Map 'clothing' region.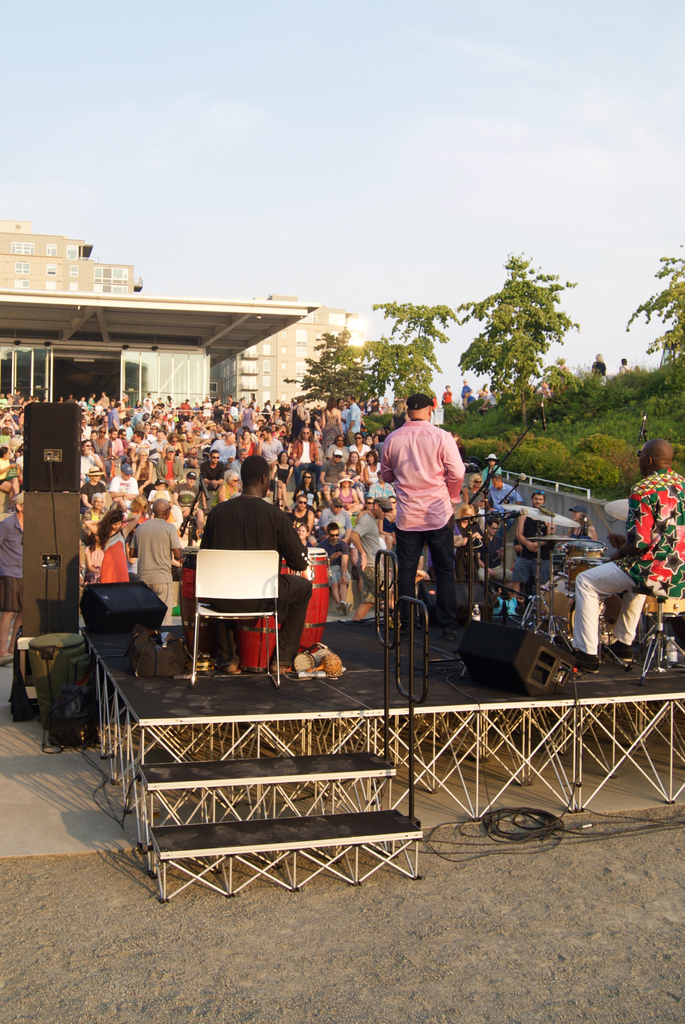
Mapped to region(106, 408, 119, 431).
